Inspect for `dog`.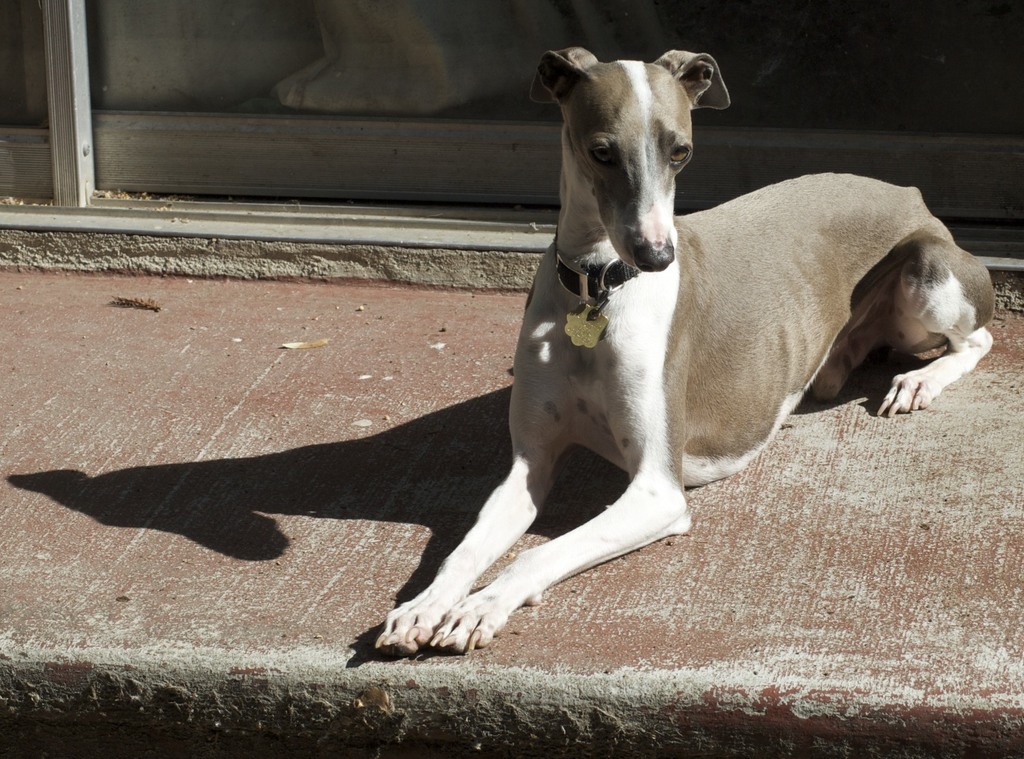
Inspection: [375,51,998,660].
